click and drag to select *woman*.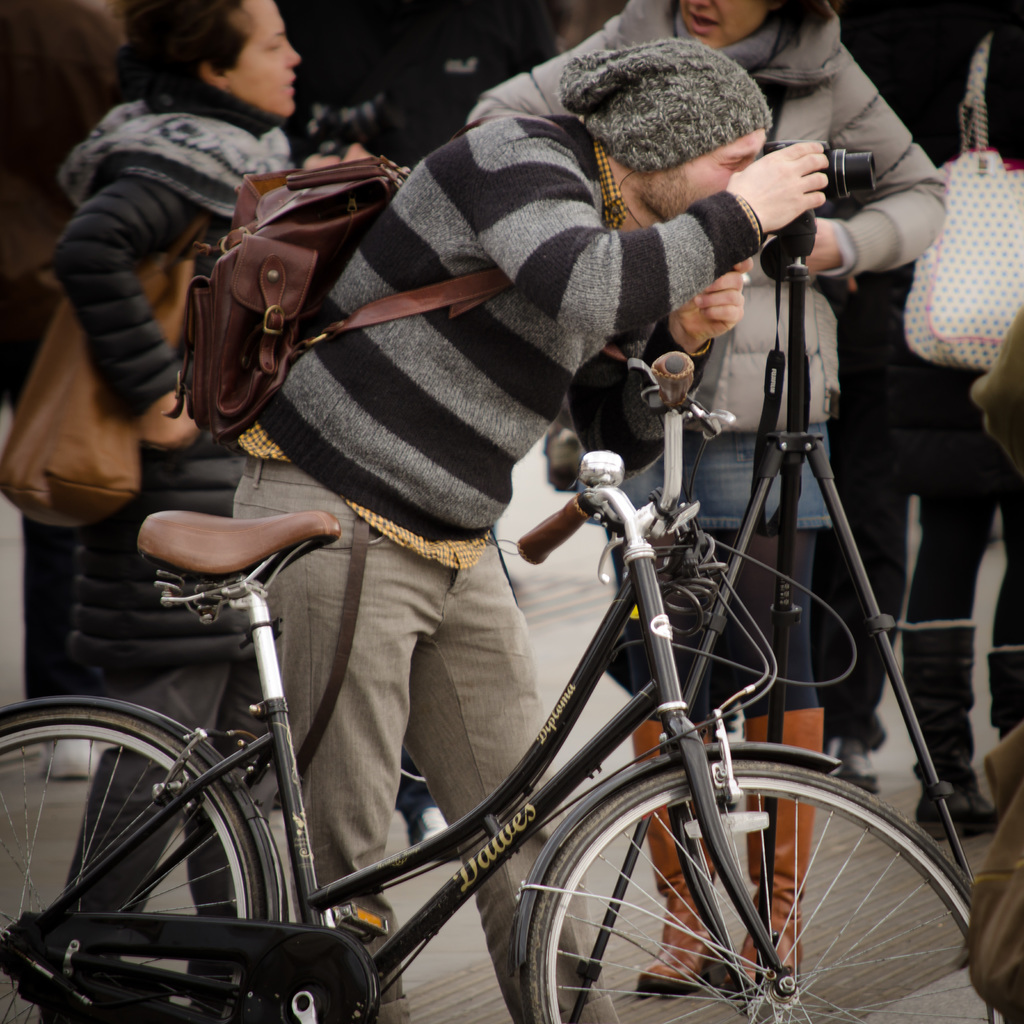
Selection: (462,0,956,1001).
